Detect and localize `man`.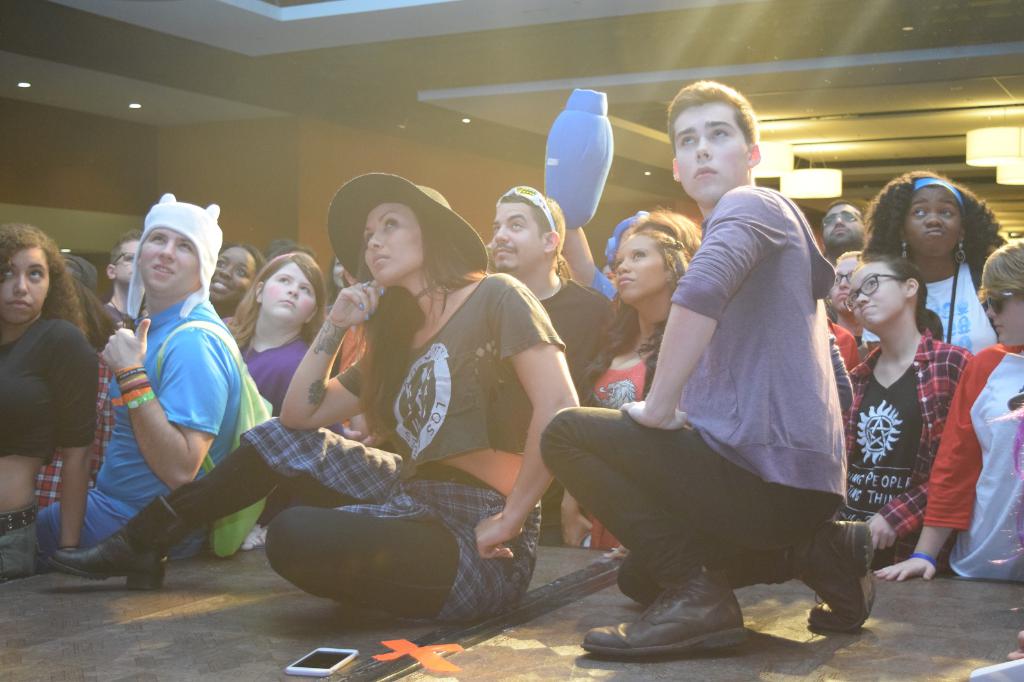
Localized at [x1=108, y1=232, x2=147, y2=329].
